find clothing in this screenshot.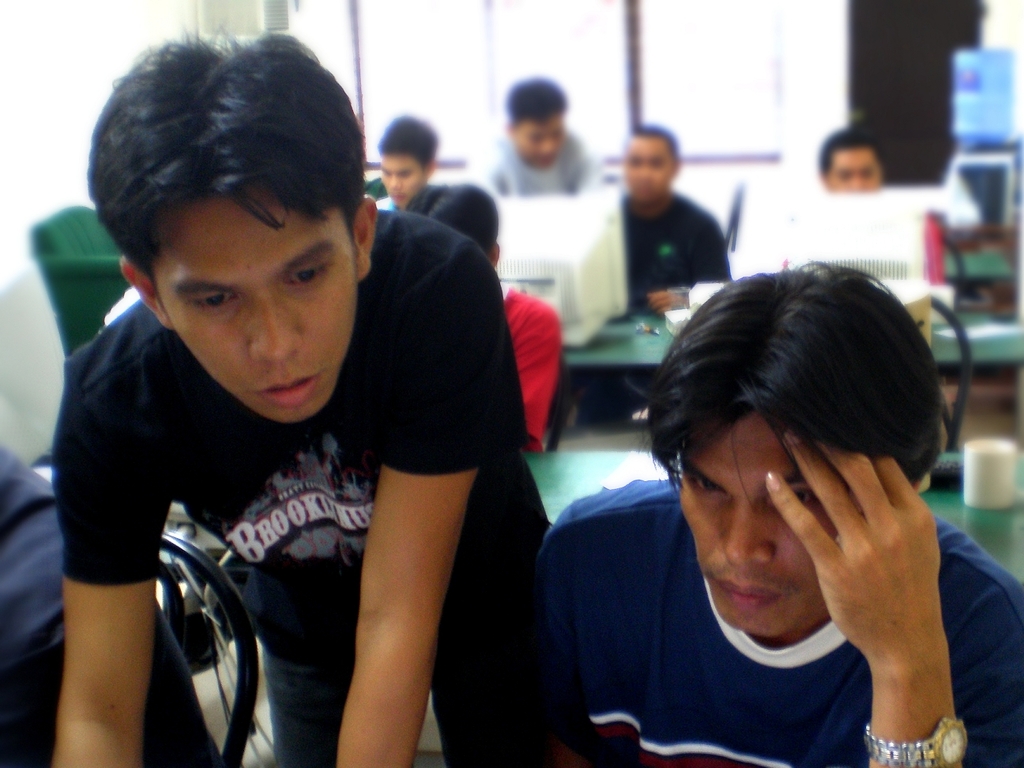
The bounding box for clothing is box(0, 441, 221, 767).
